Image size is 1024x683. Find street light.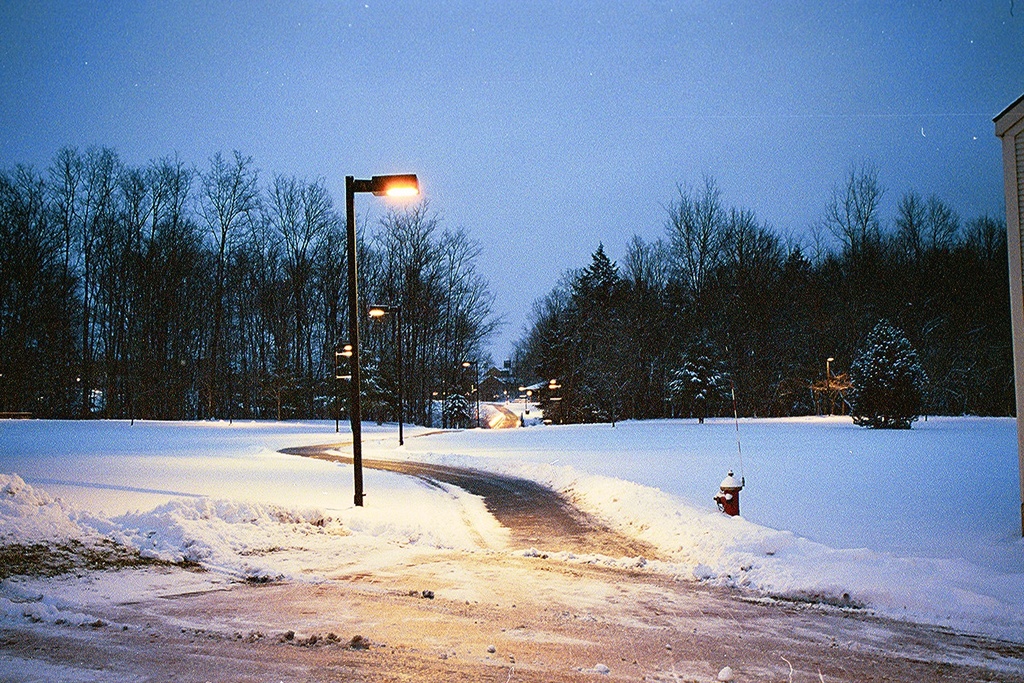
<box>325,161,429,401</box>.
